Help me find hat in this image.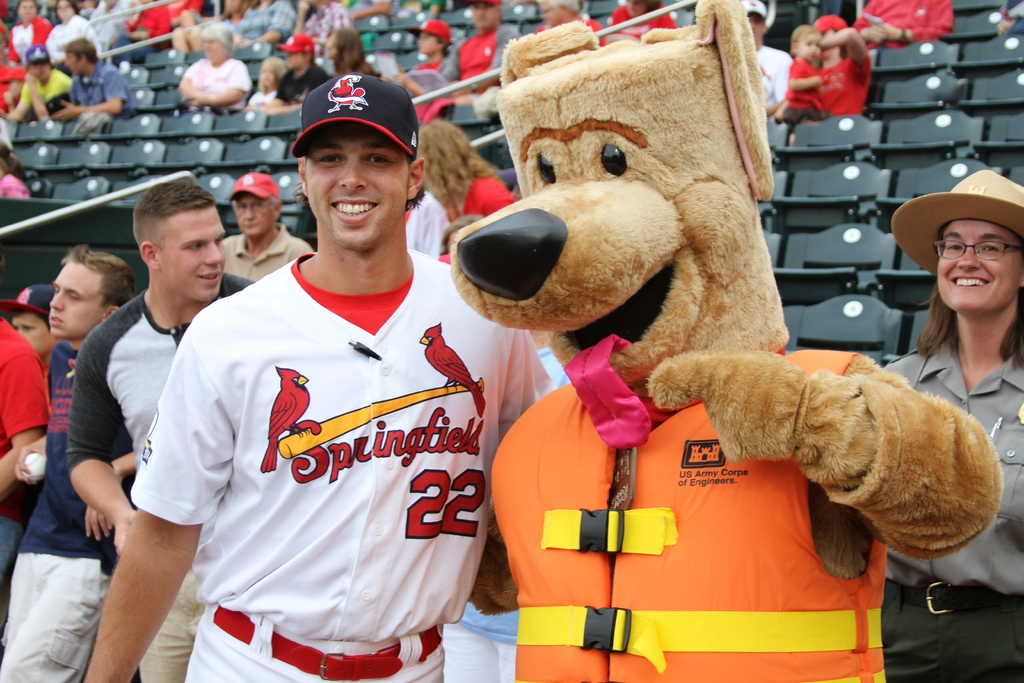
Found it: x1=741 y1=0 x2=767 y2=17.
